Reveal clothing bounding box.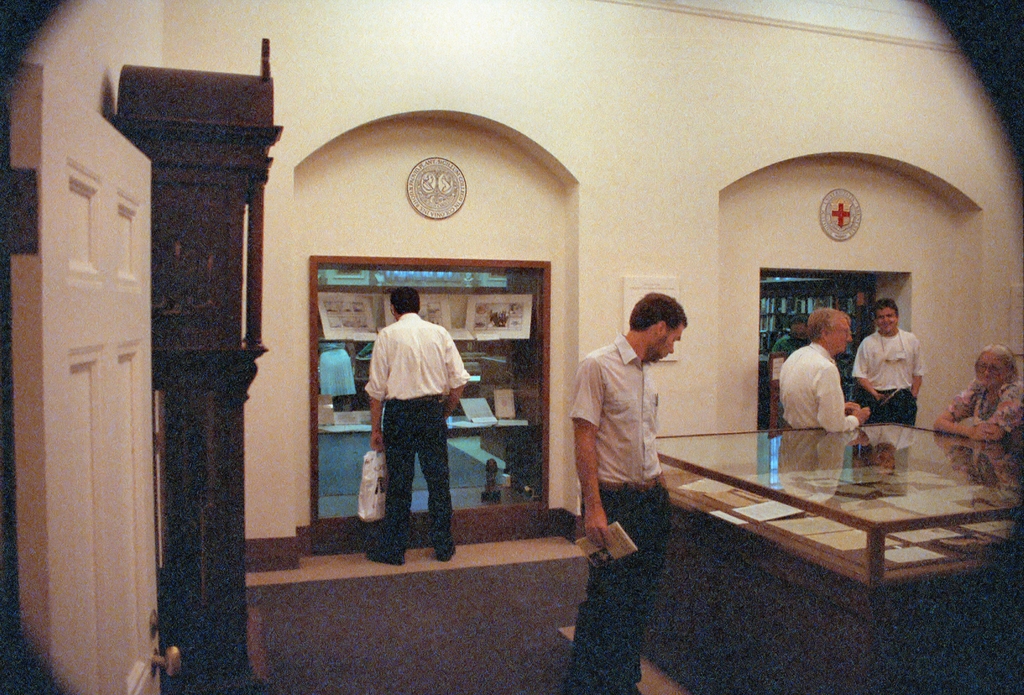
Revealed: 943/374/1022/451.
